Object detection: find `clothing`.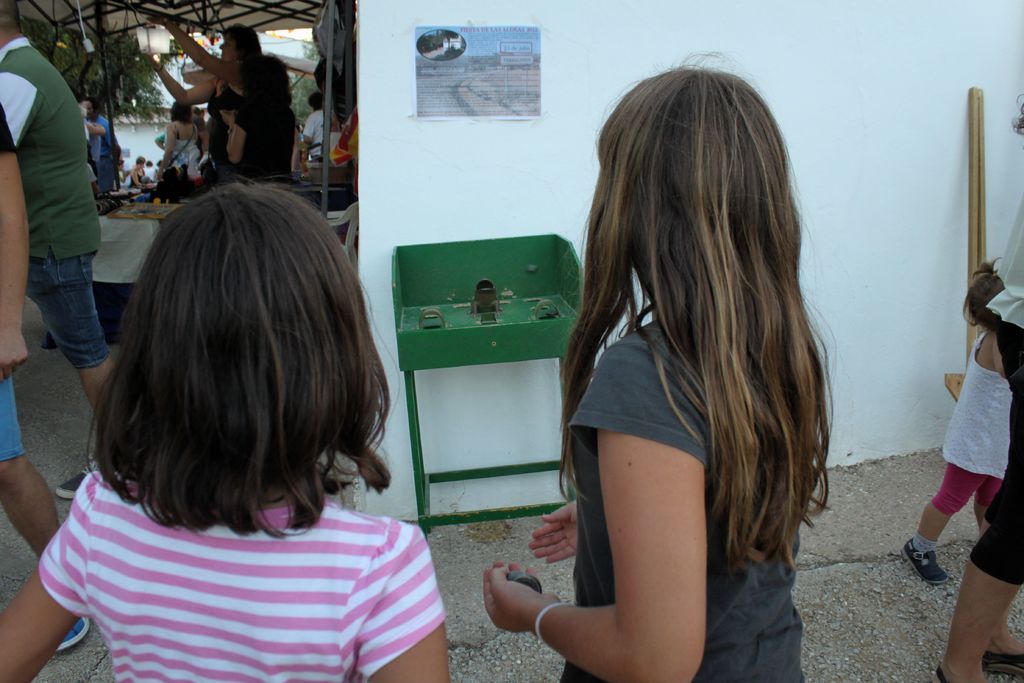
970/181/1023/589.
